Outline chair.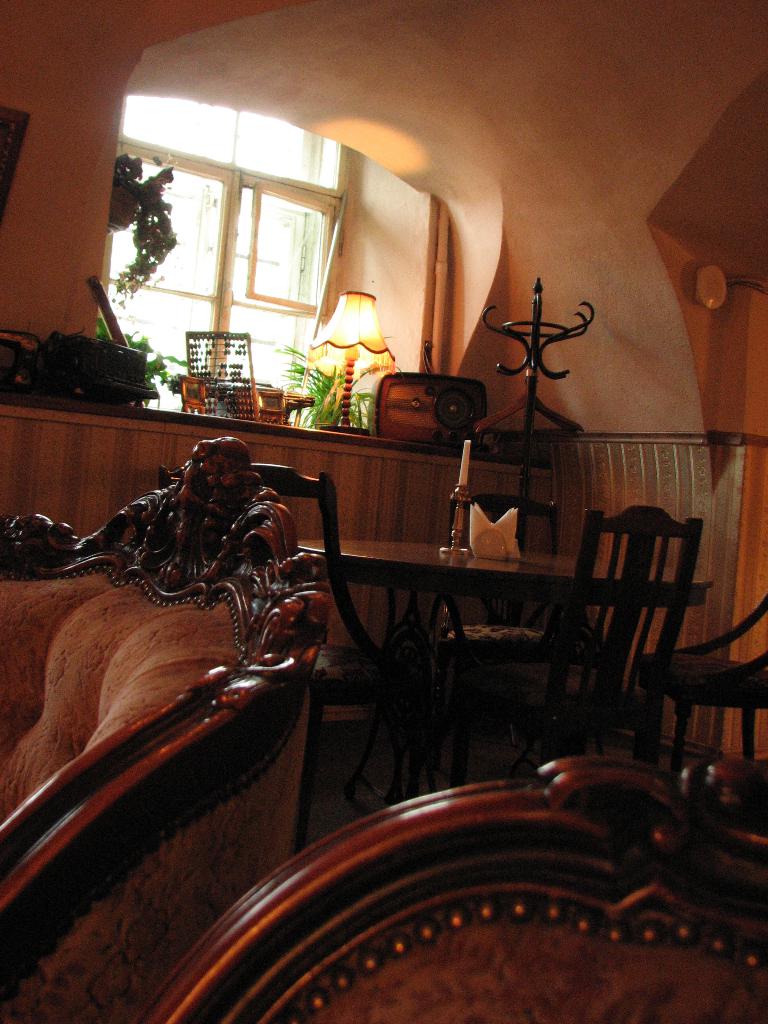
Outline: select_region(139, 755, 767, 1023).
